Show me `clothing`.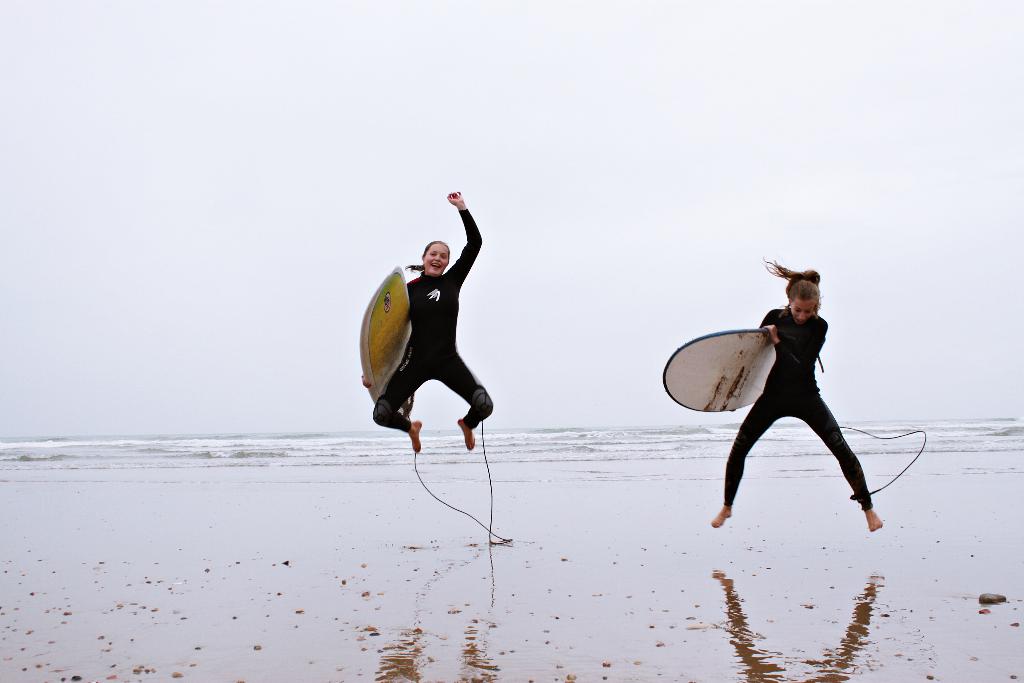
`clothing` is here: crop(356, 217, 499, 447).
